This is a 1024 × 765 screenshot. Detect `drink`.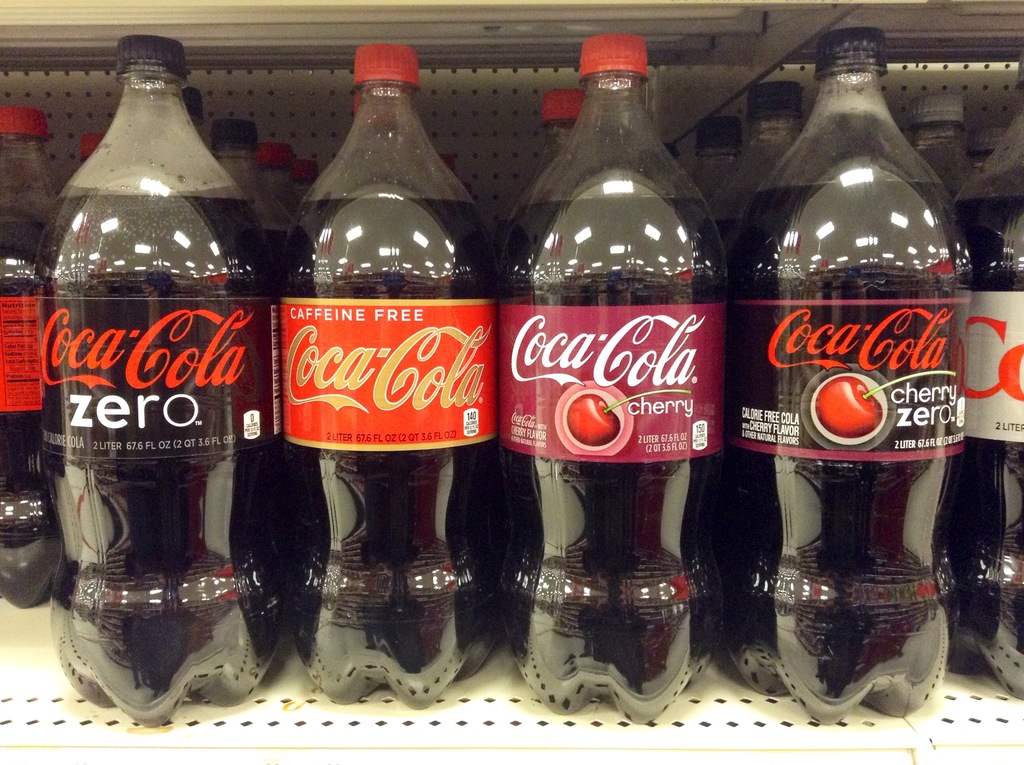
{"left": 493, "top": 197, "right": 726, "bottom": 723}.
